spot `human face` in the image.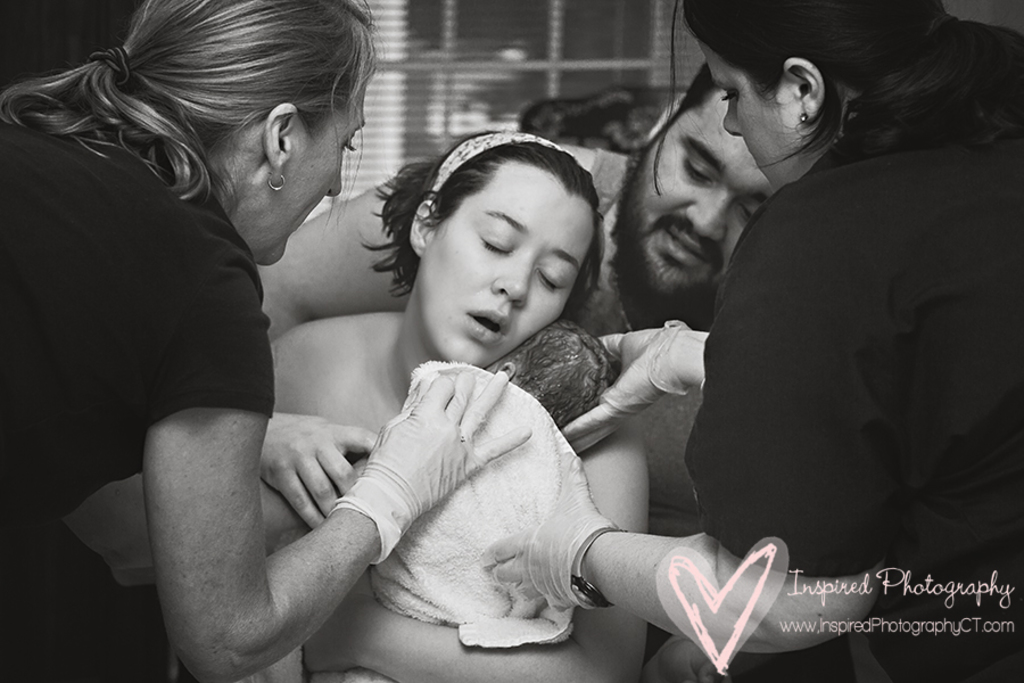
`human face` found at left=266, top=72, right=363, bottom=263.
